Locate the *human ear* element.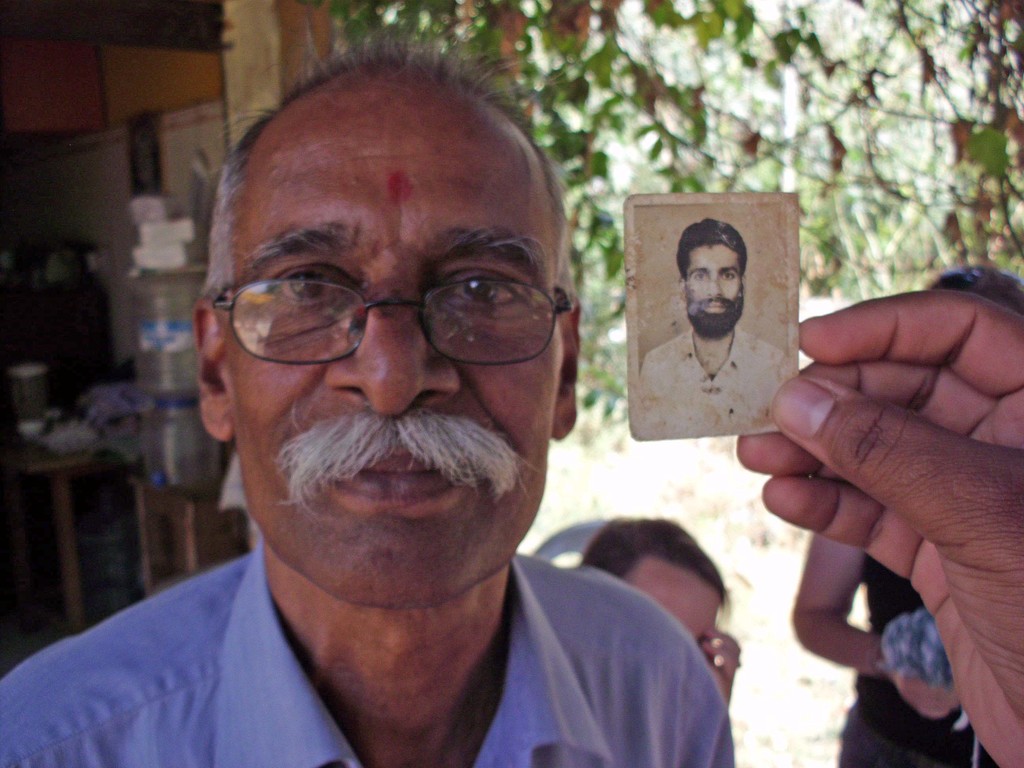
Element bbox: 192/303/237/442.
